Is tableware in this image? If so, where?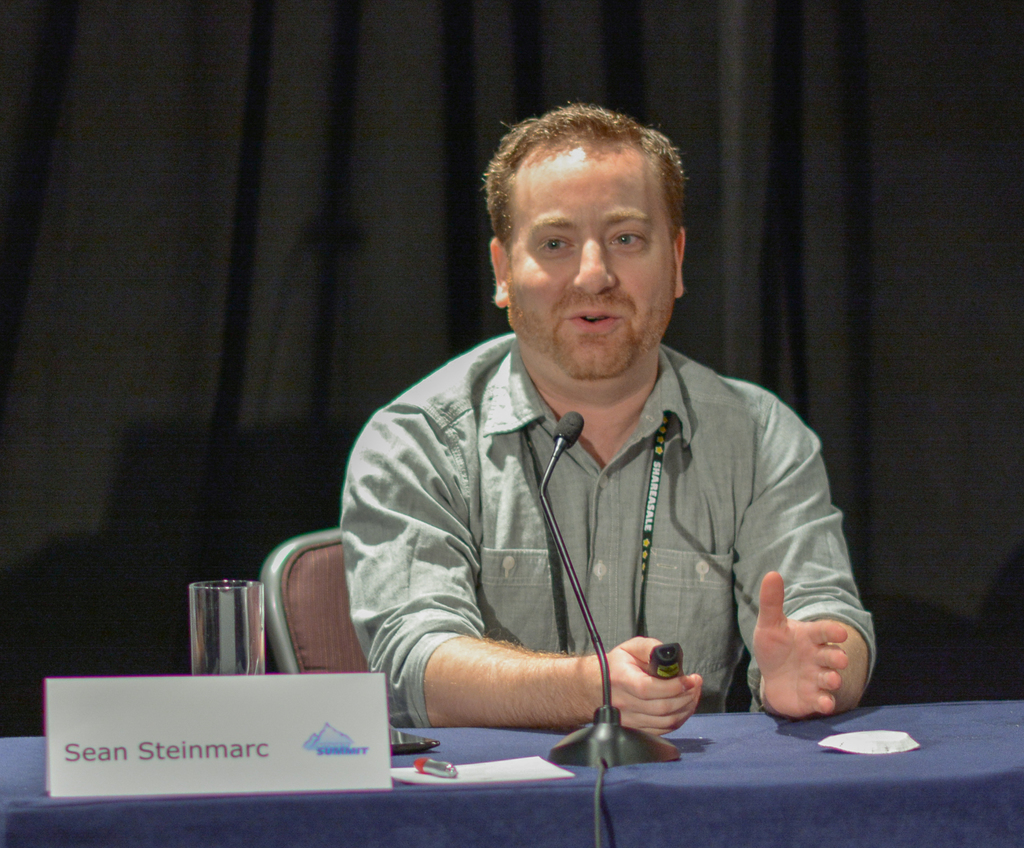
Yes, at select_region(188, 578, 267, 674).
